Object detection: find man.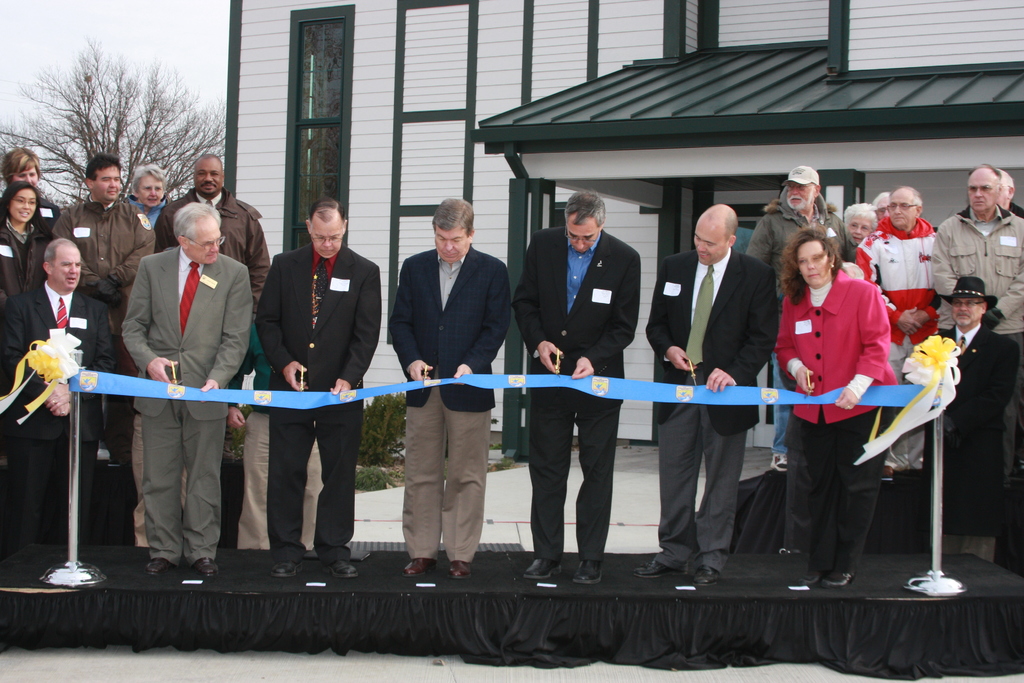
259,195,378,578.
